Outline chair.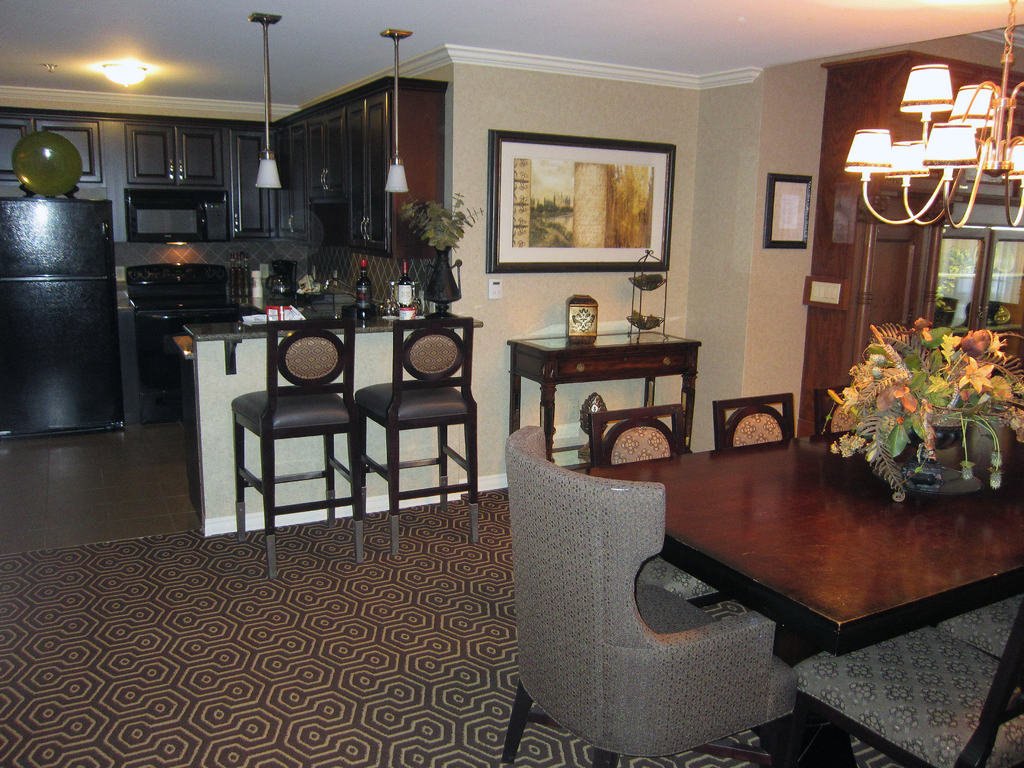
Outline: 788,604,1023,767.
